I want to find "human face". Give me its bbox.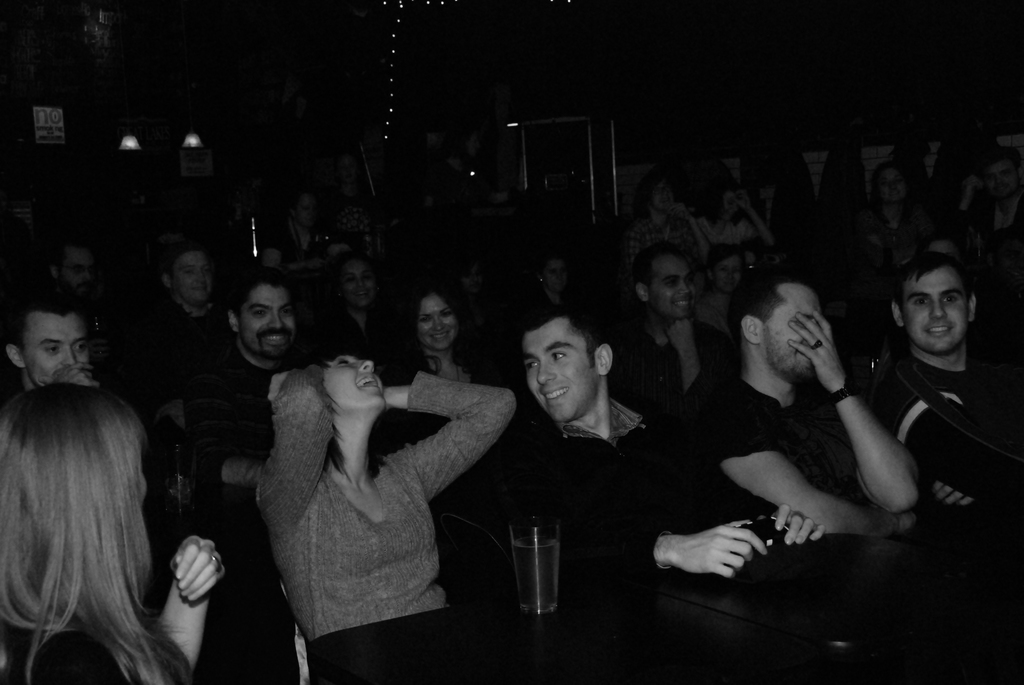
rect(339, 161, 355, 184).
